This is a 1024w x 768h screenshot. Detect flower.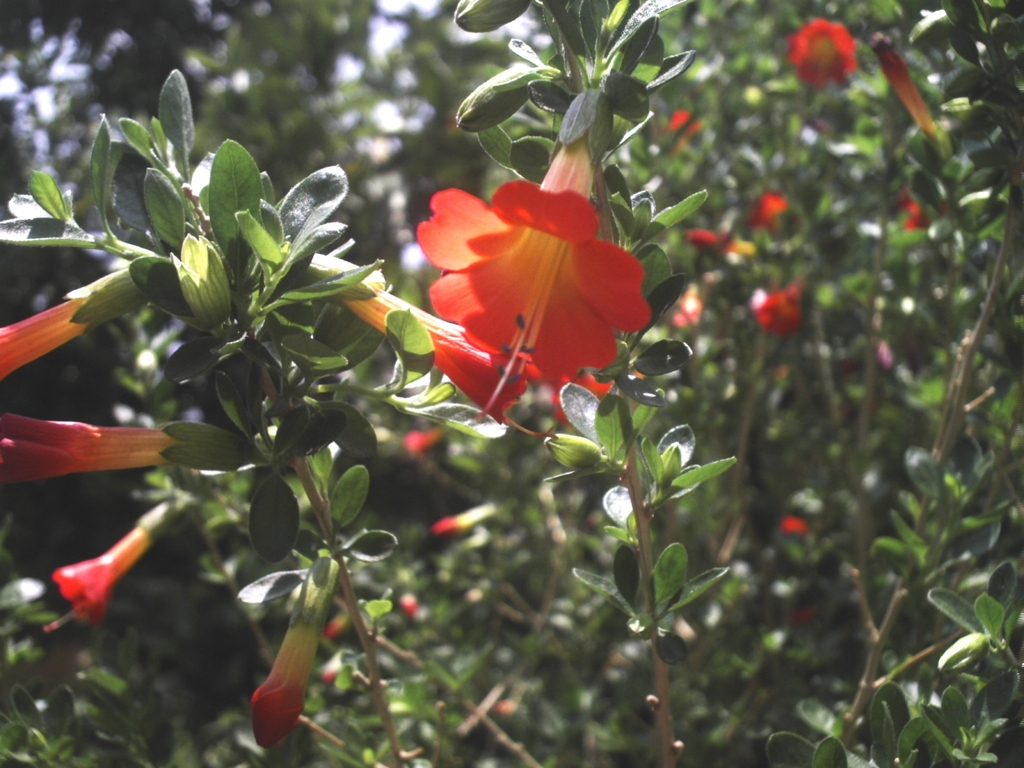
locate(0, 263, 134, 388).
